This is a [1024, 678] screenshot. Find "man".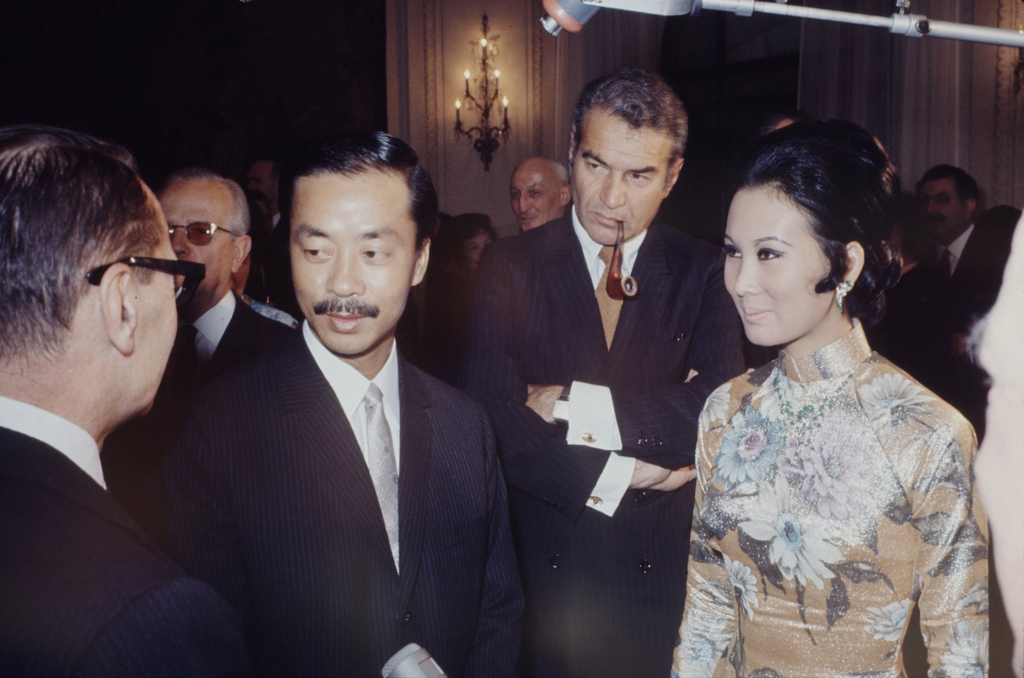
Bounding box: rect(127, 144, 517, 677).
